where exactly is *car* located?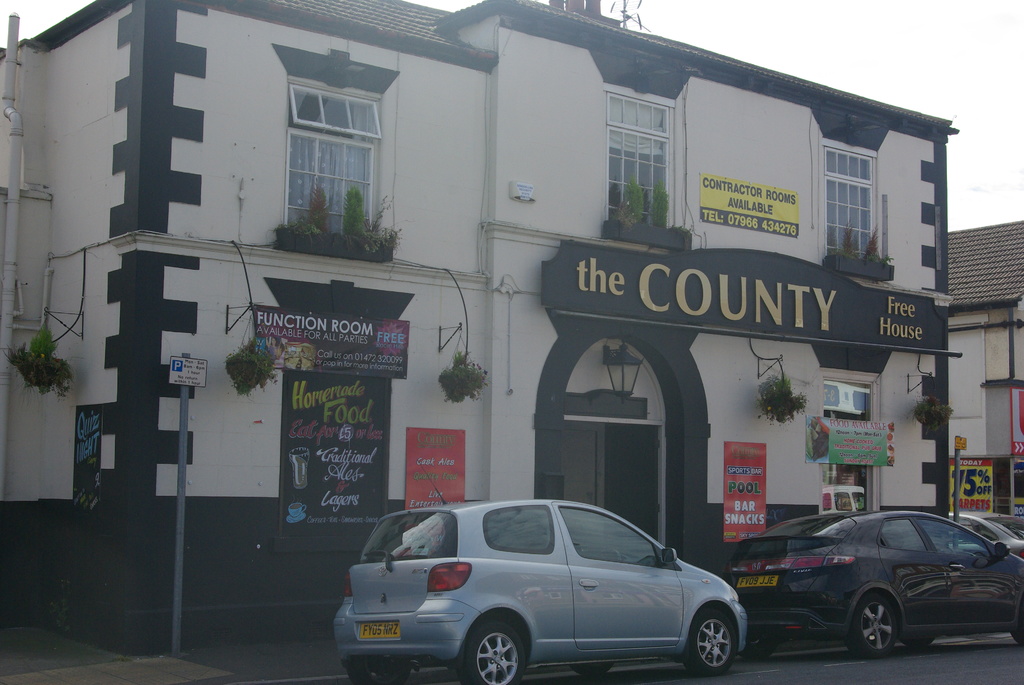
Its bounding box is Rect(948, 514, 1023, 559).
